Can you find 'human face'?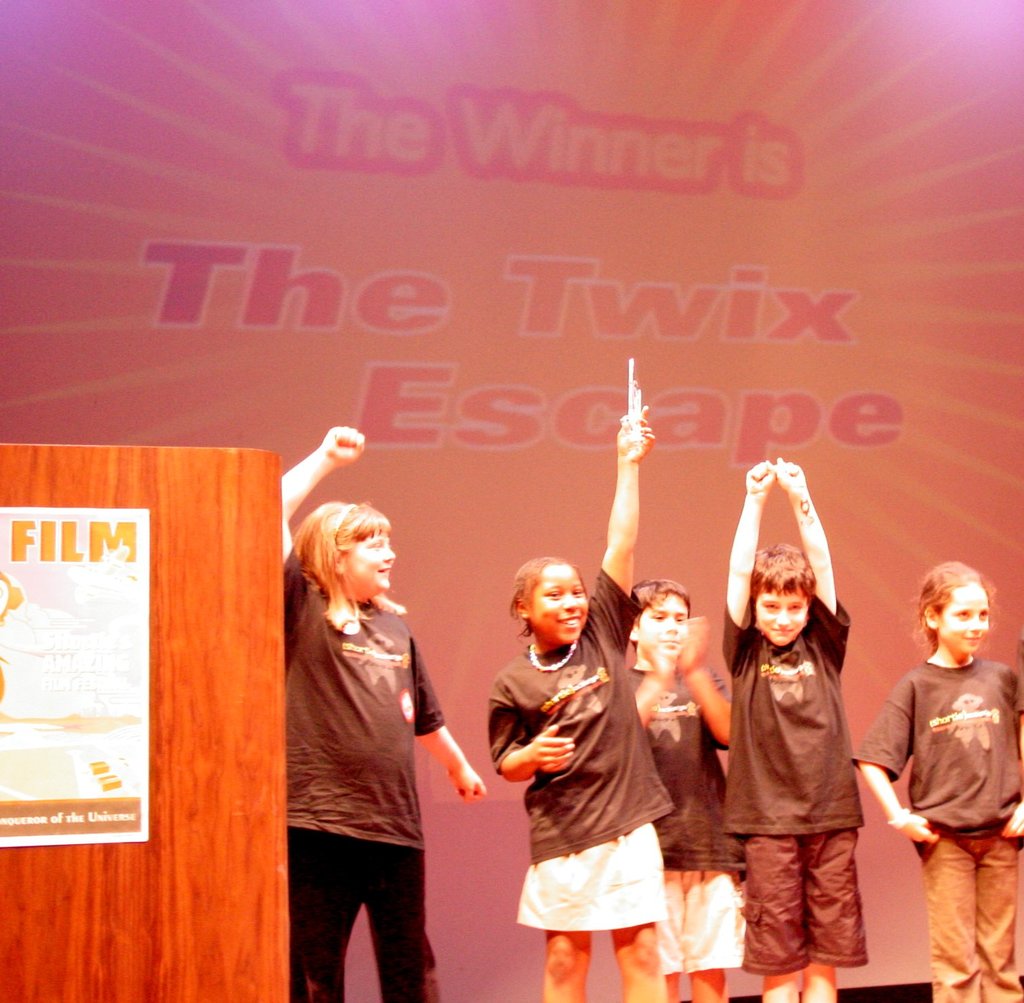
Yes, bounding box: (527,561,590,643).
